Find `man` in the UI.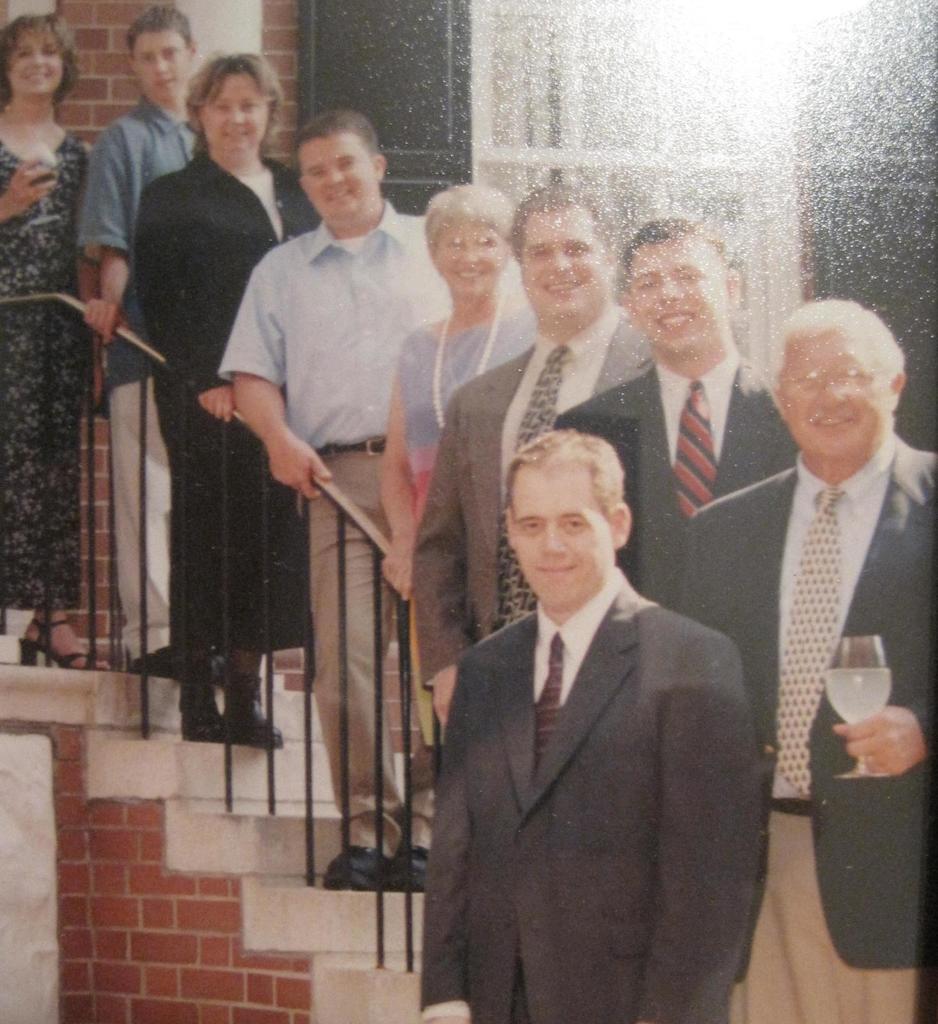
UI element at bbox(642, 290, 936, 1023).
